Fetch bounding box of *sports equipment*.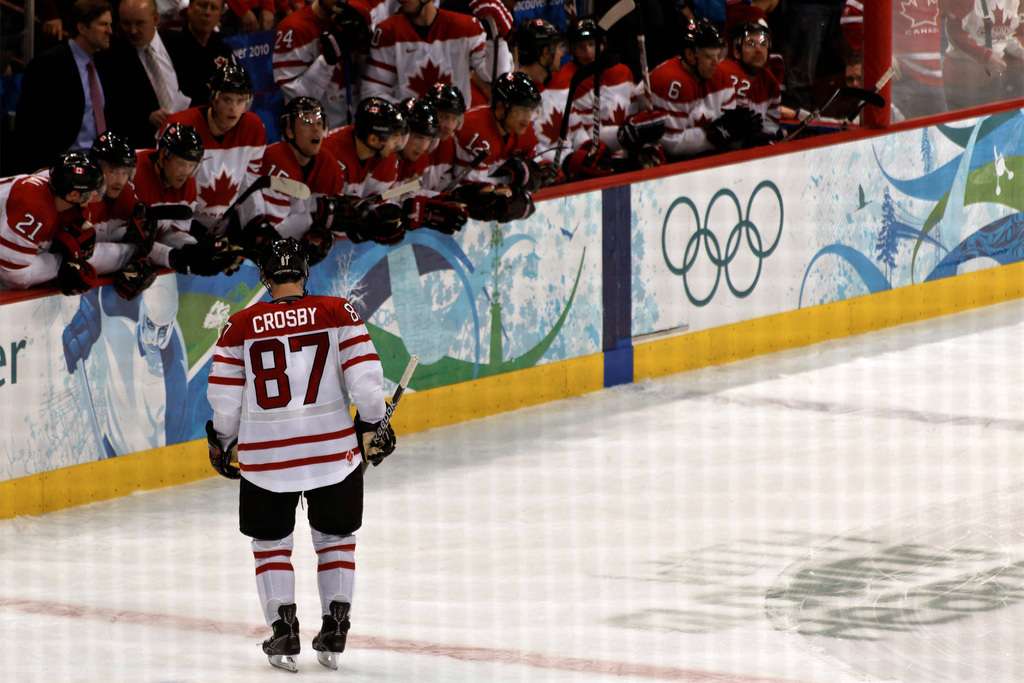
Bbox: <box>354,97,406,158</box>.
